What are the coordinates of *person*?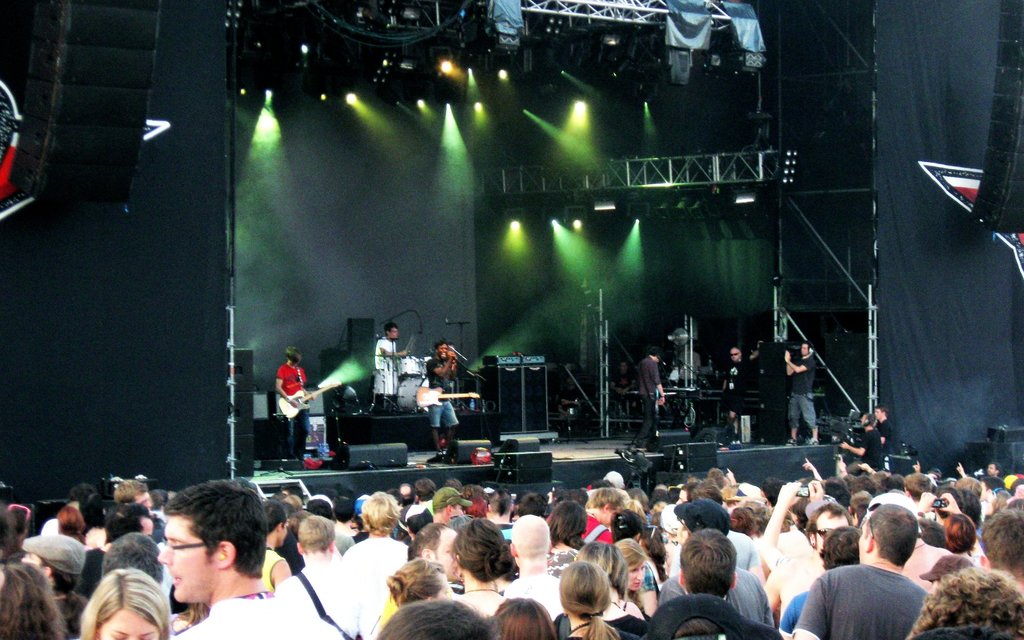
select_region(785, 337, 817, 445).
